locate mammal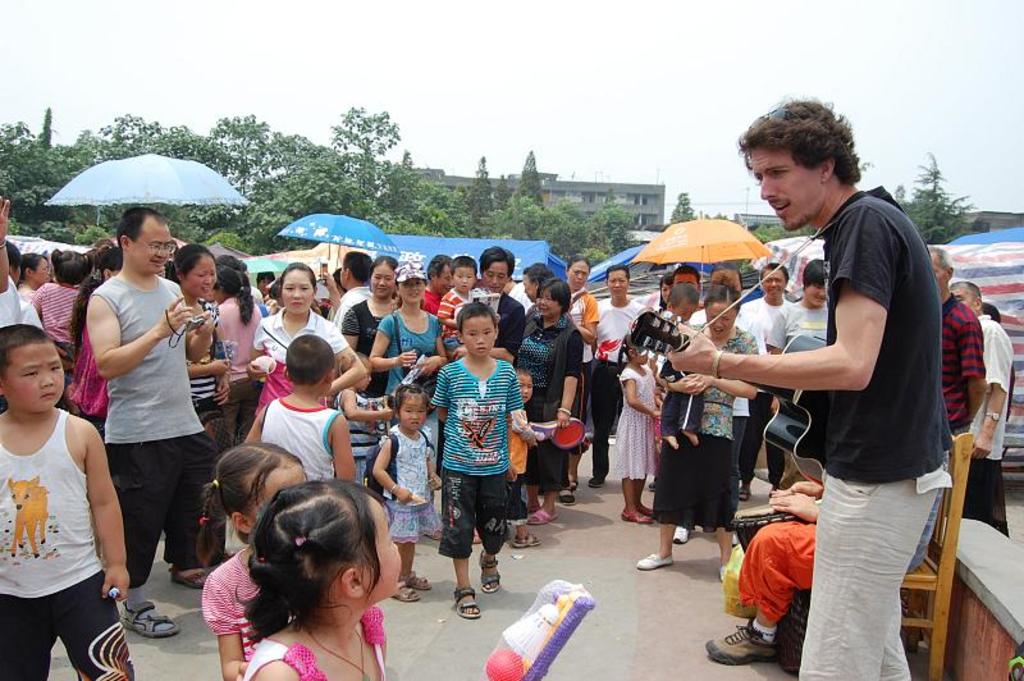
box=[452, 247, 529, 361]
